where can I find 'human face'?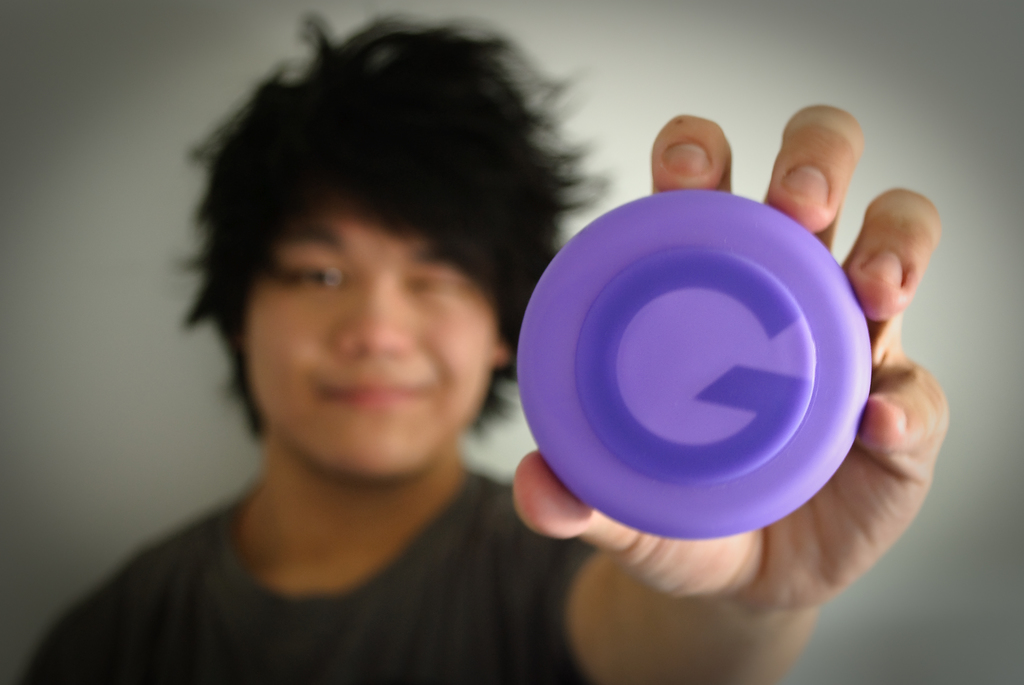
You can find it at 237, 203, 497, 484.
